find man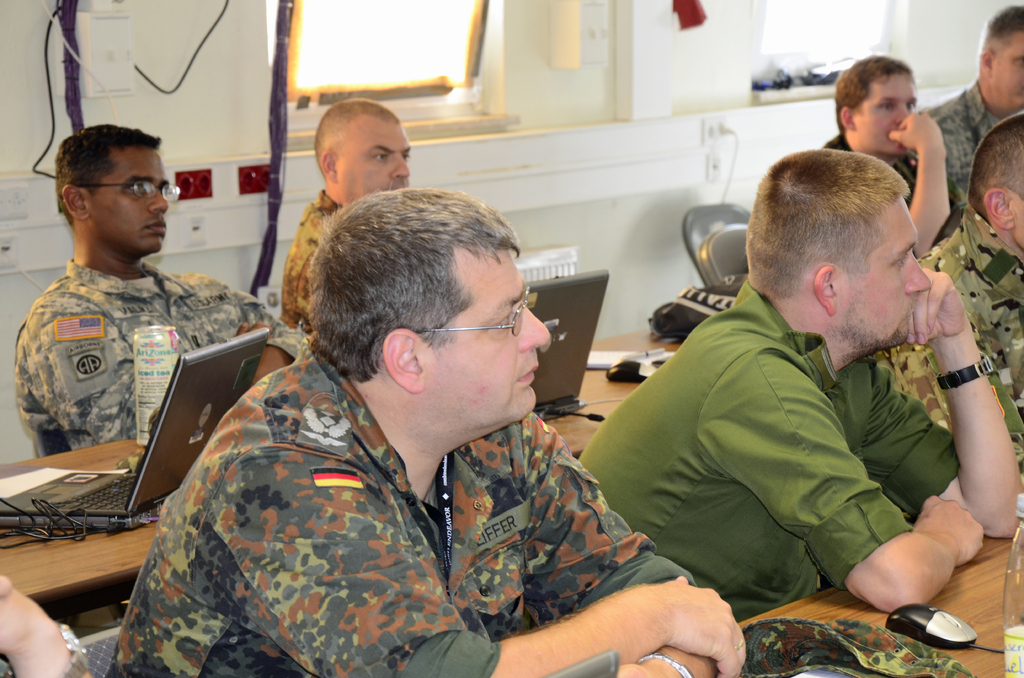
region(832, 50, 949, 262)
